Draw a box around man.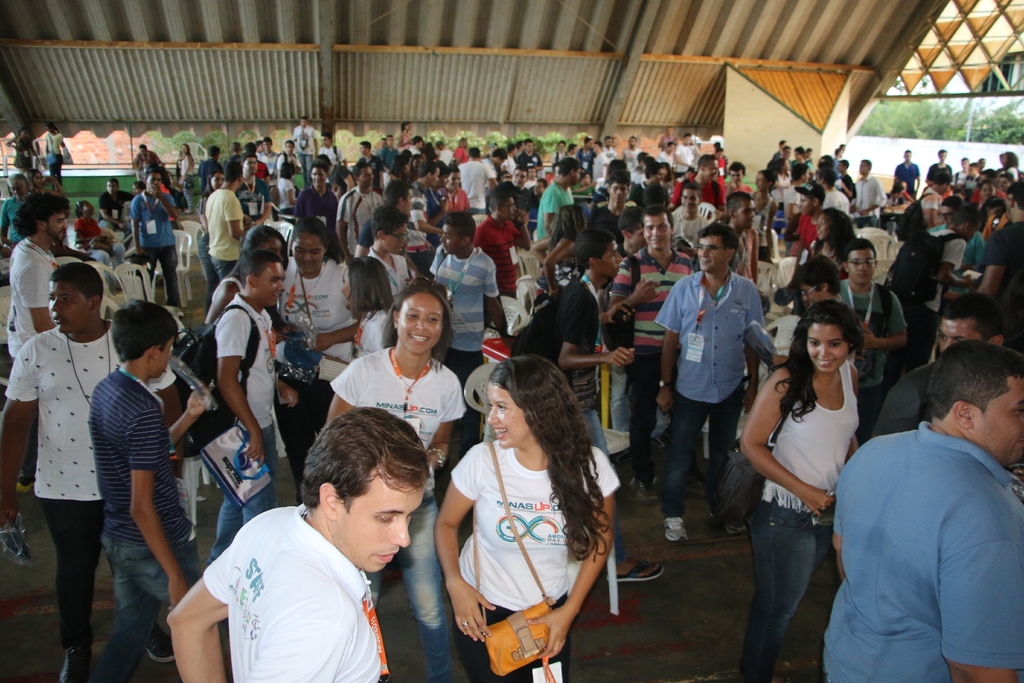
(x1=787, y1=181, x2=822, y2=252).
